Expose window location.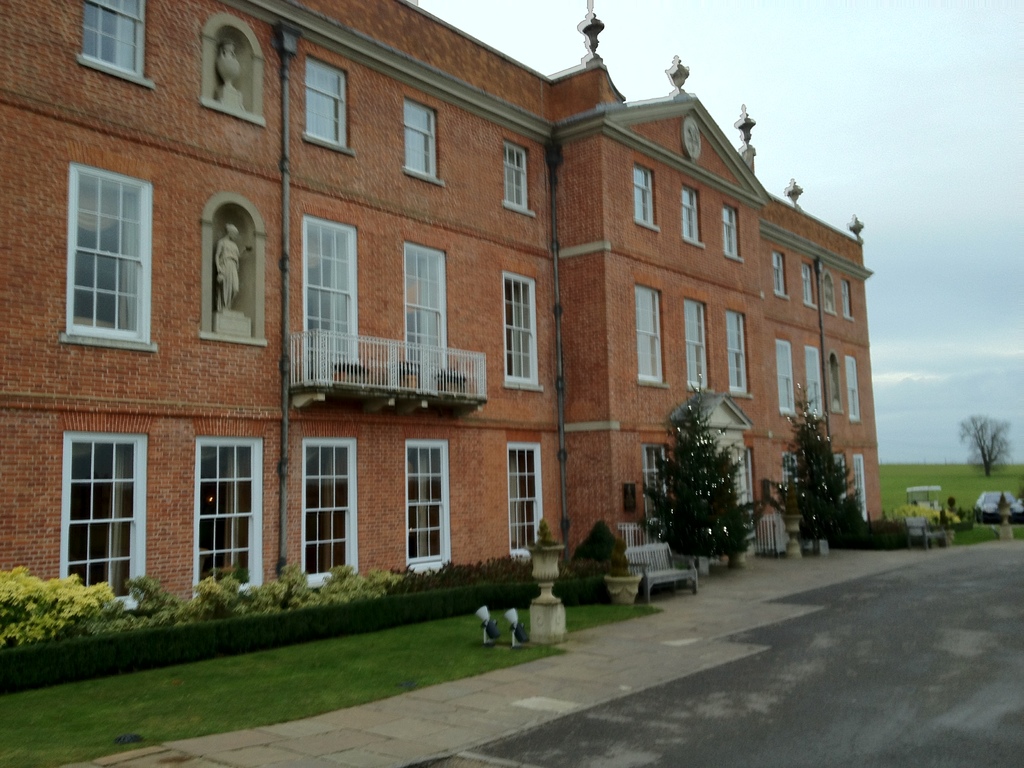
Exposed at 73 0 158 86.
